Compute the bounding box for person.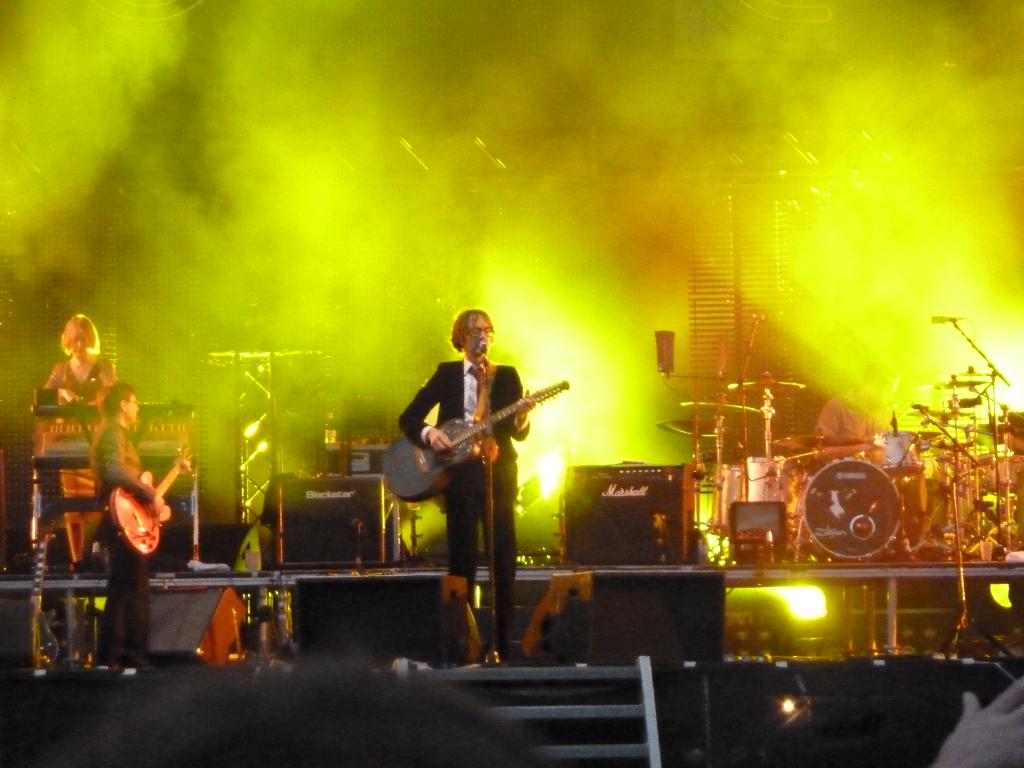
[left=928, top=675, right=1023, bottom=767].
